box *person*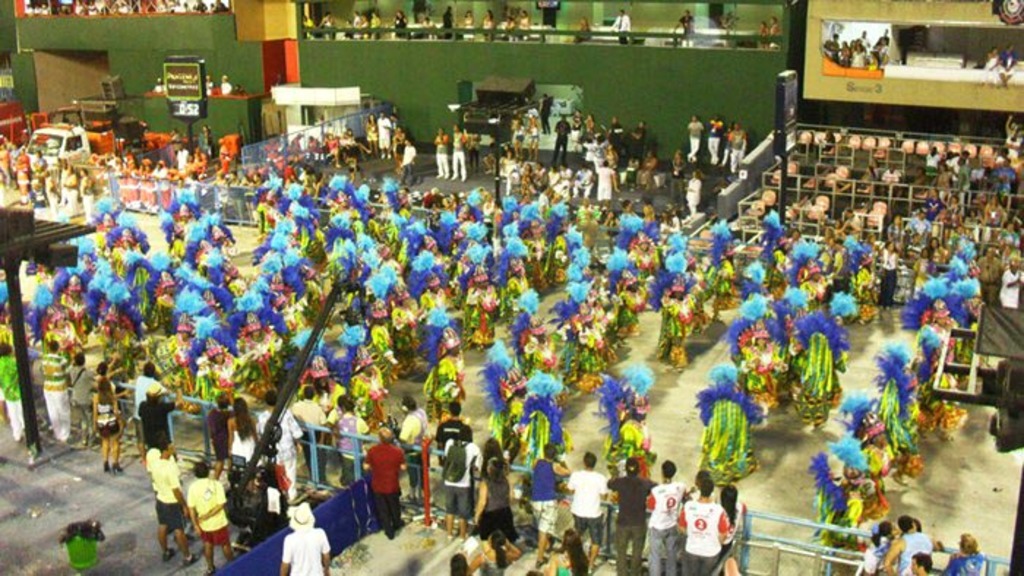
select_region(888, 516, 929, 575)
